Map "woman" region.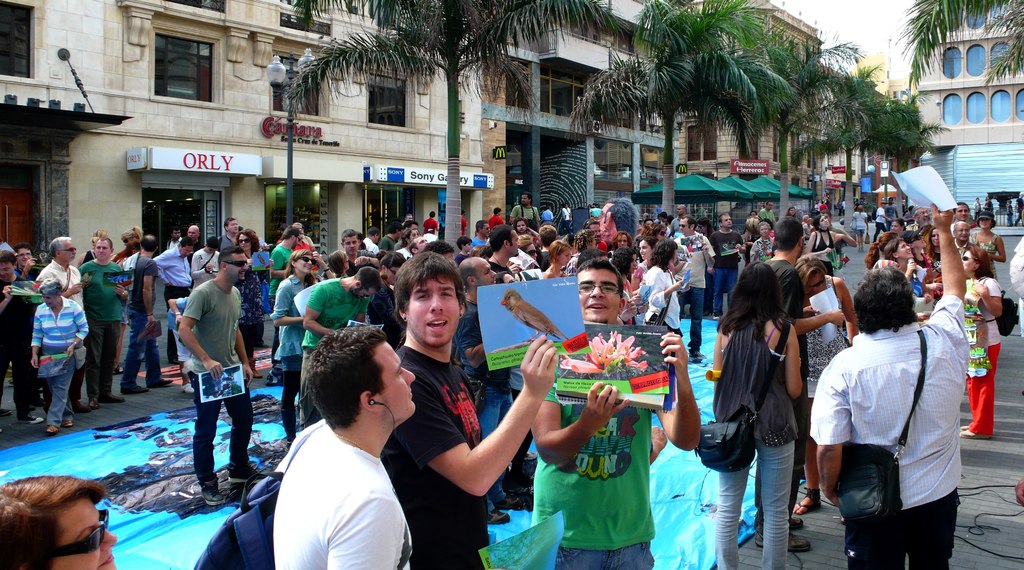
Mapped to l=721, t=233, r=830, b=564.
